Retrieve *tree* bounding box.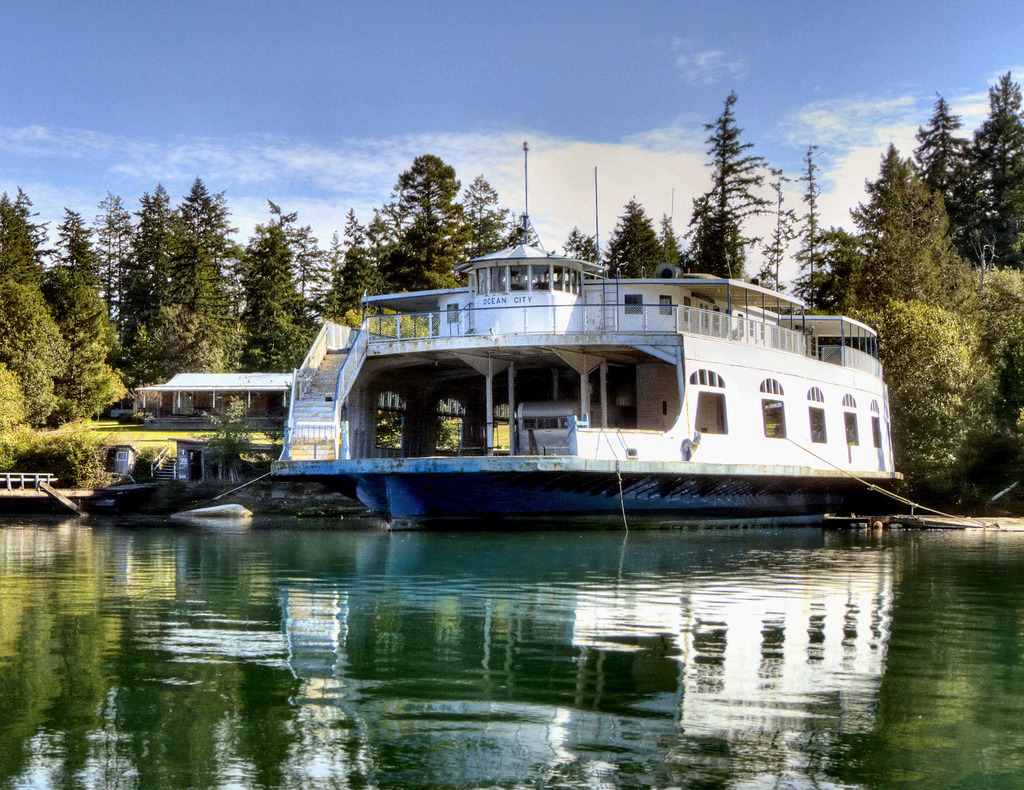
Bounding box: BBox(929, 257, 1023, 450).
